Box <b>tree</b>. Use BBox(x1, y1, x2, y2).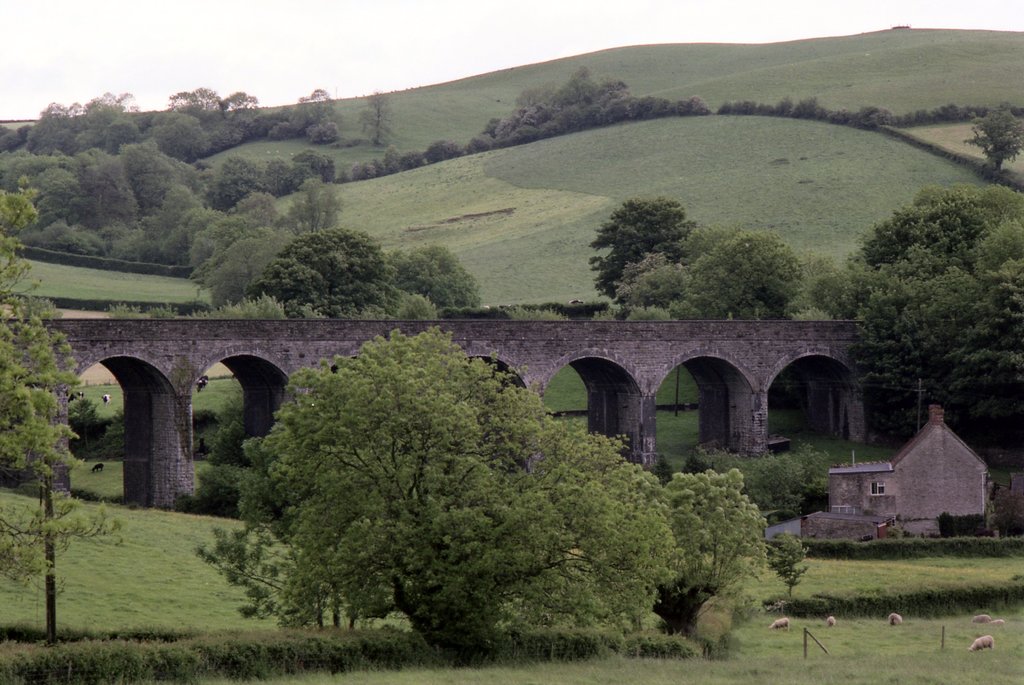
BBox(695, 444, 820, 522).
